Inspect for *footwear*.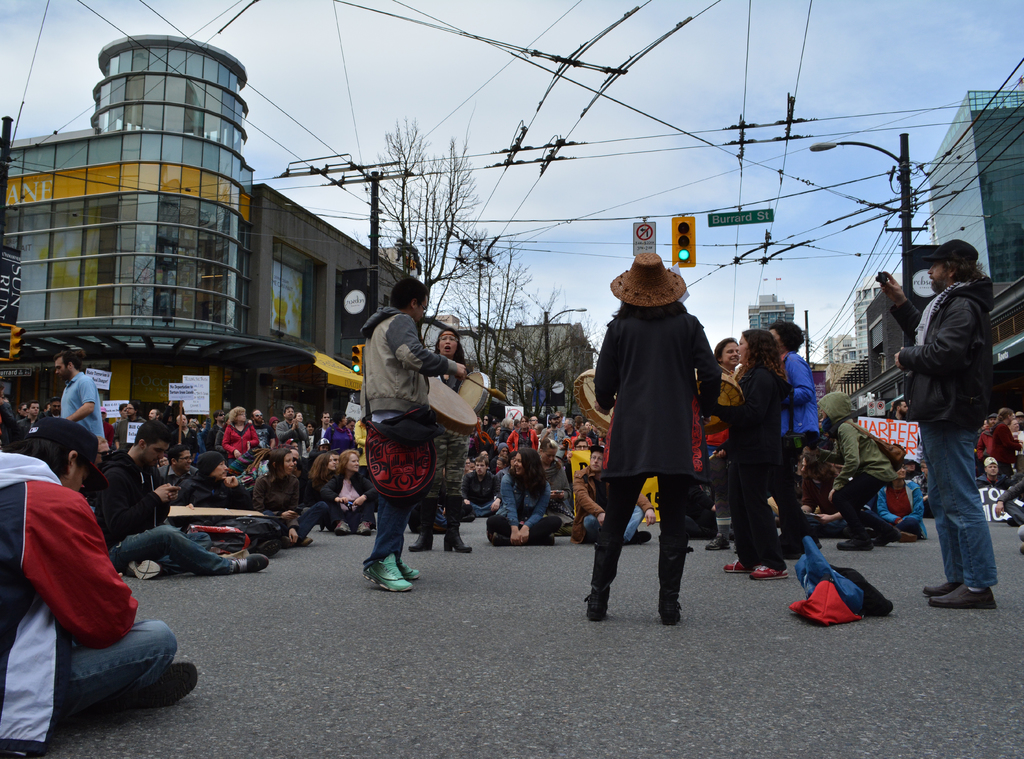
Inspection: x1=751 y1=564 x2=786 y2=580.
